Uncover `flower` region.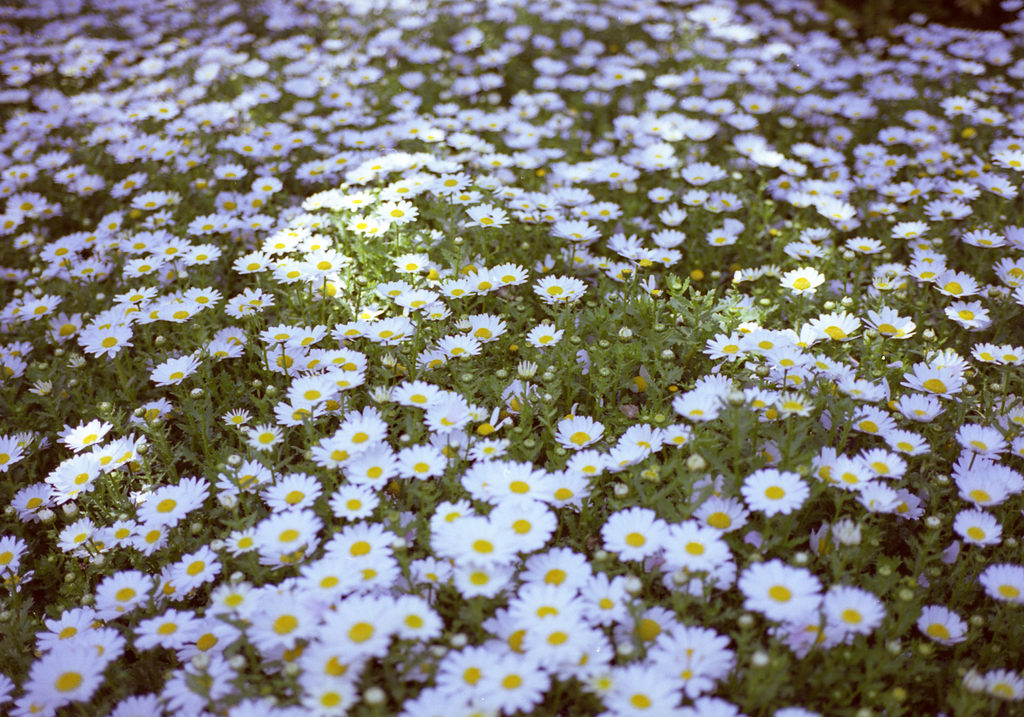
Uncovered: bbox=(134, 608, 184, 644).
